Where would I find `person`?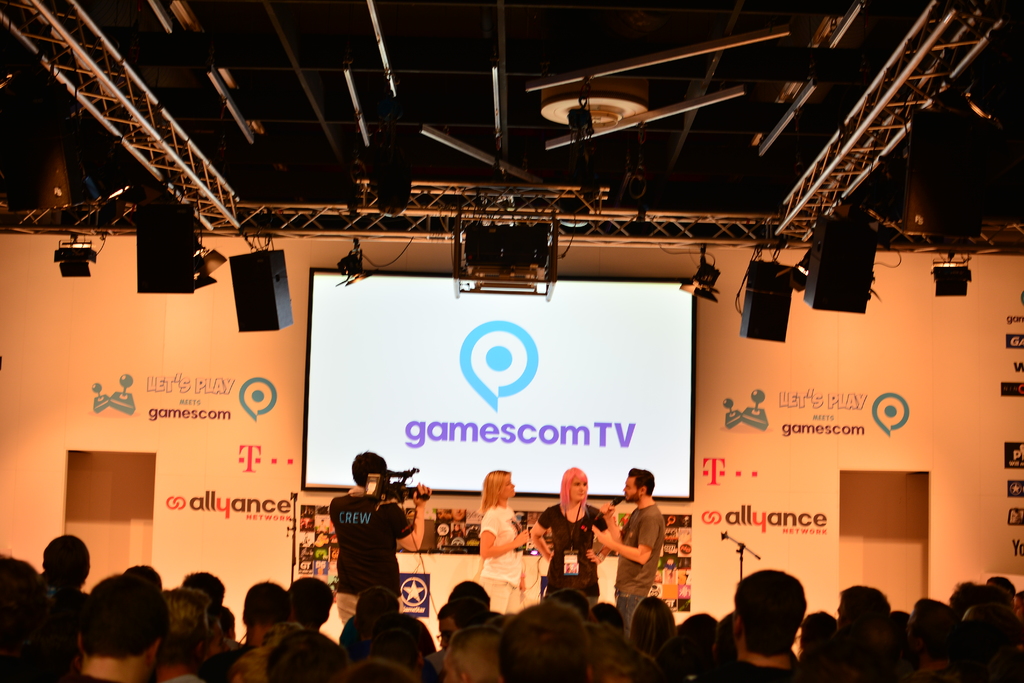
At select_region(591, 466, 665, 641).
